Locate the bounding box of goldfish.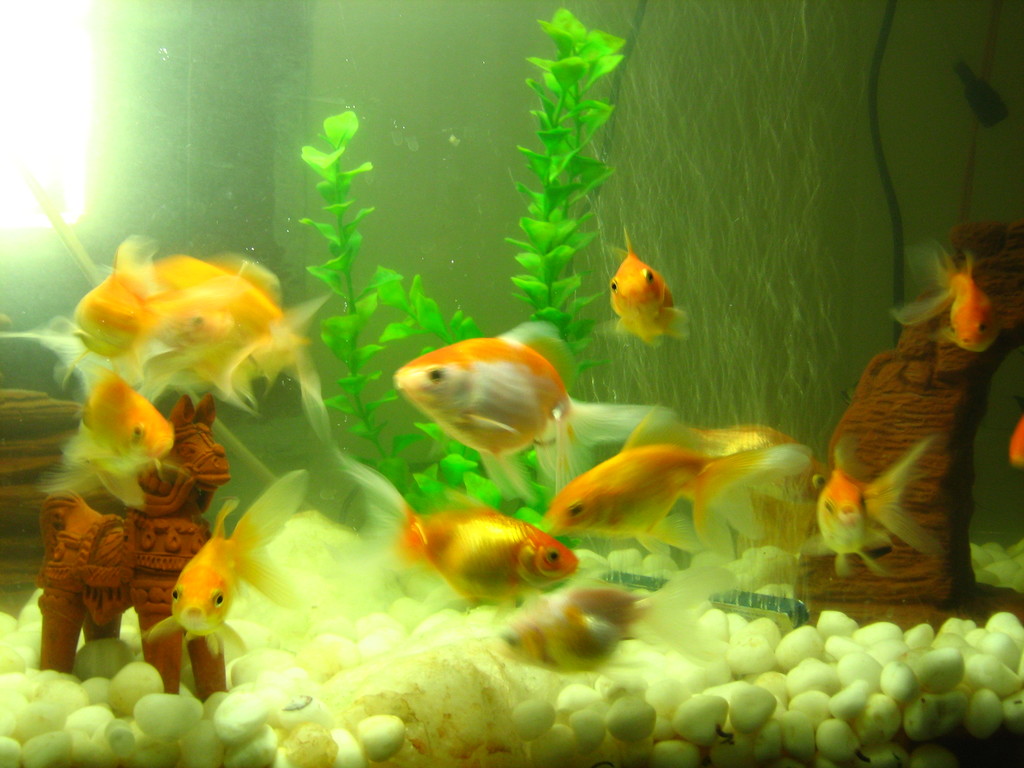
Bounding box: 592 229 694 348.
